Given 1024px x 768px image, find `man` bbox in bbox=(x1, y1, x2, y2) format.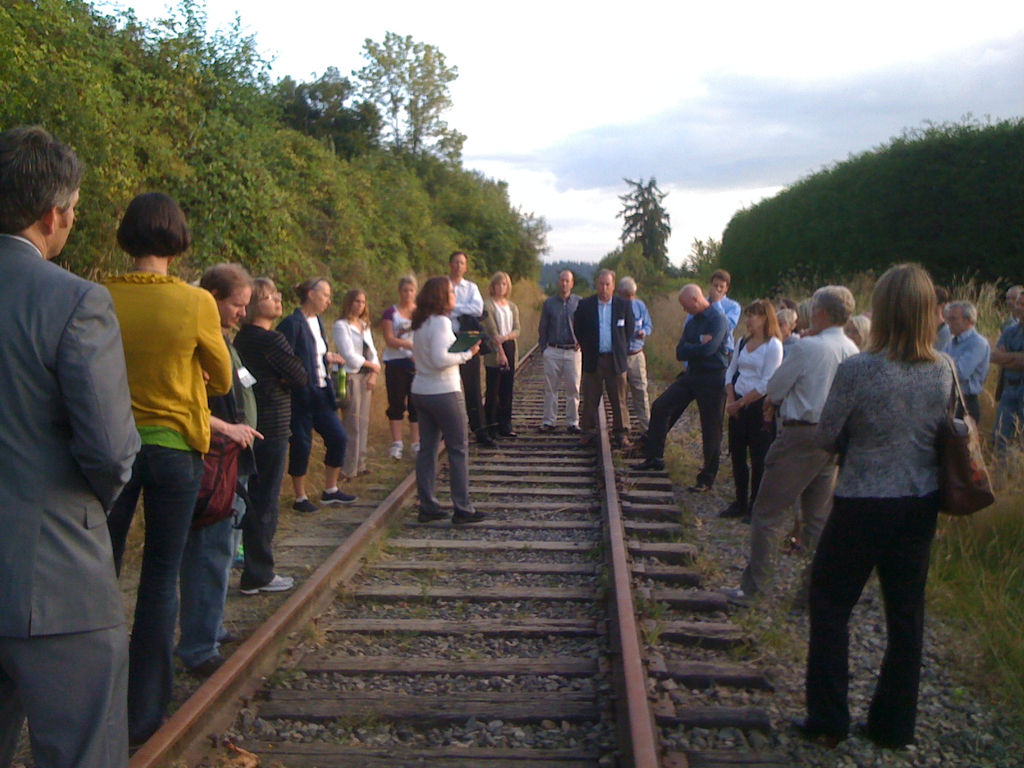
bbox=(928, 291, 950, 364).
